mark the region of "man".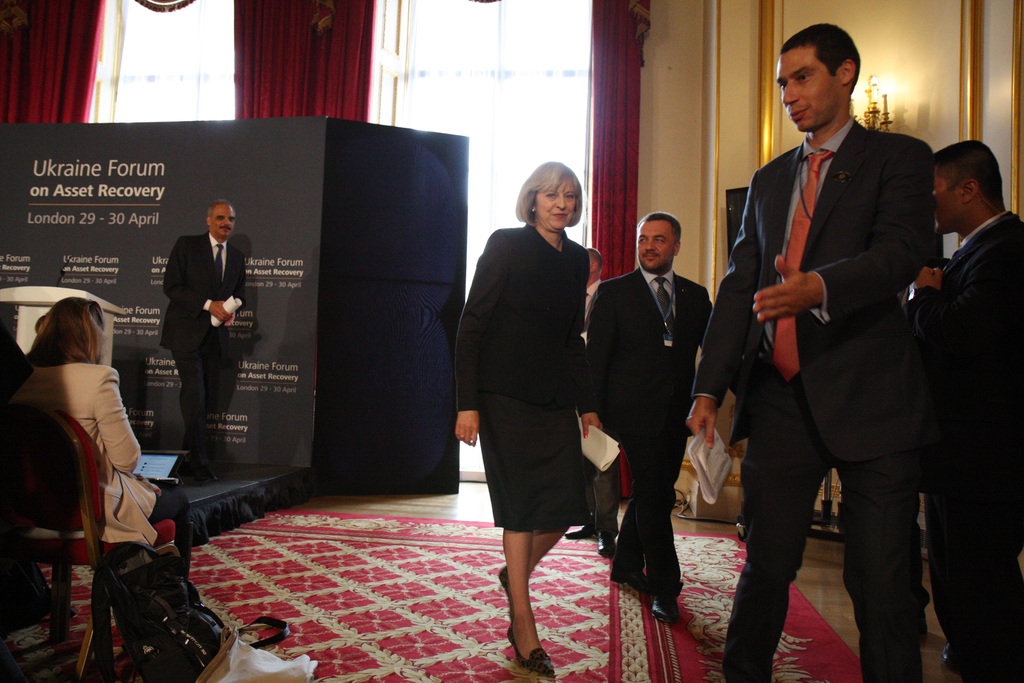
Region: <bbox>906, 137, 1023, 682</bbox>.
